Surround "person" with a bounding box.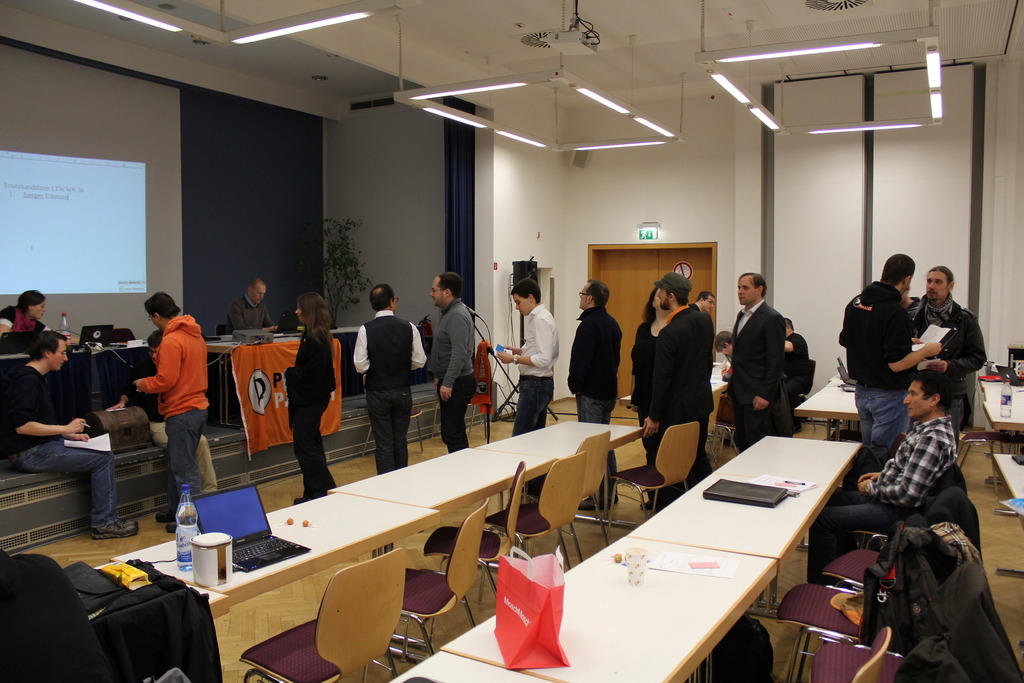
[344, 281, 431, 467].
